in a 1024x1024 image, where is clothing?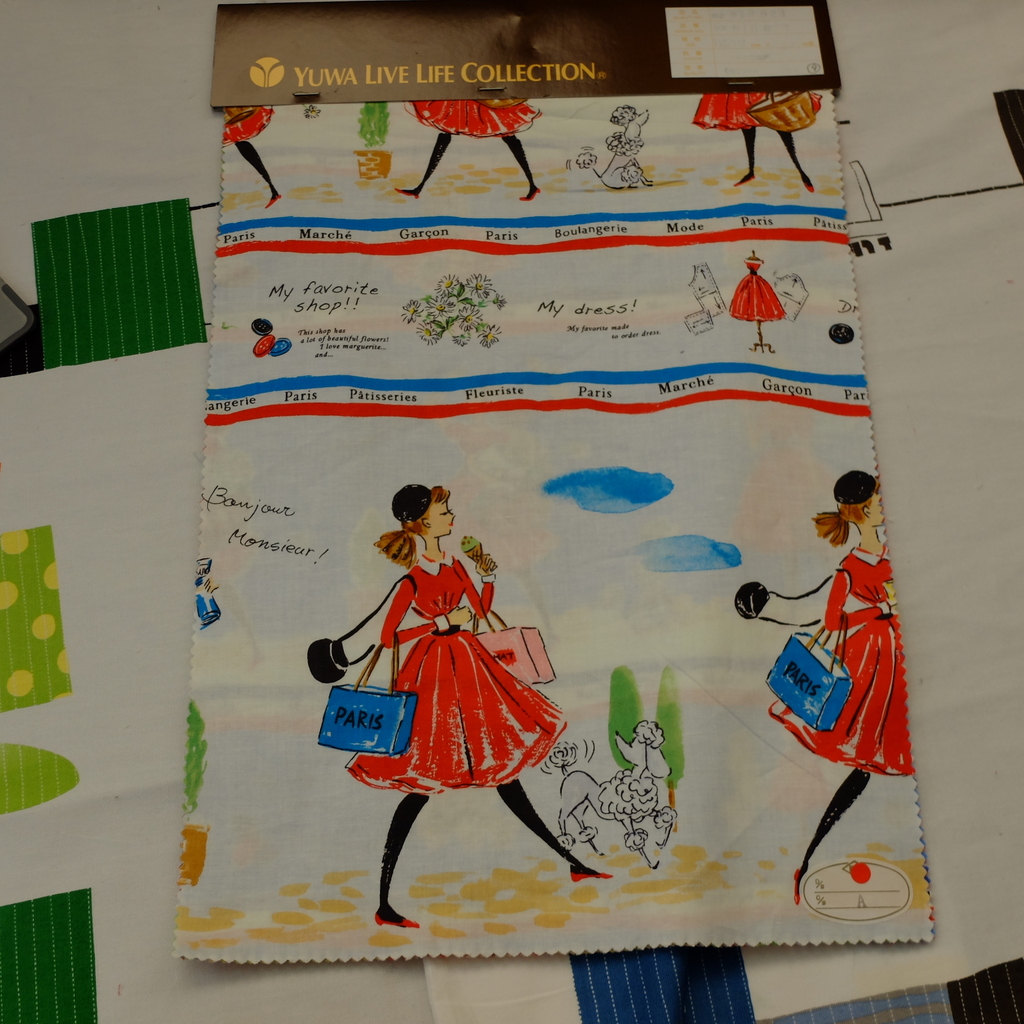
detection(693, 96, 831, 131).
